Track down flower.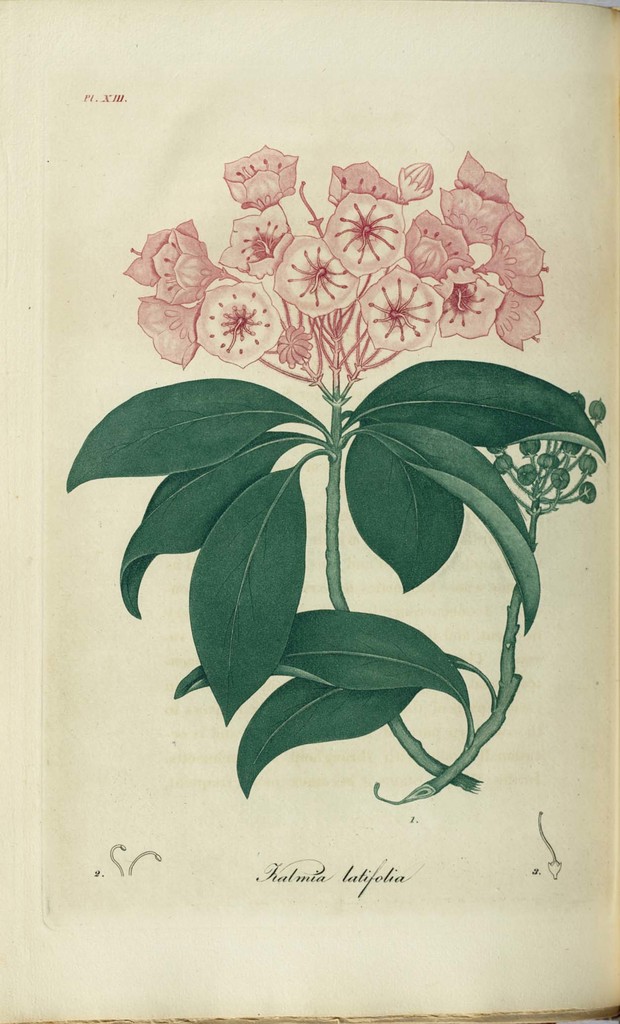
Tracked to Rect(398, 200, 473, 273).
